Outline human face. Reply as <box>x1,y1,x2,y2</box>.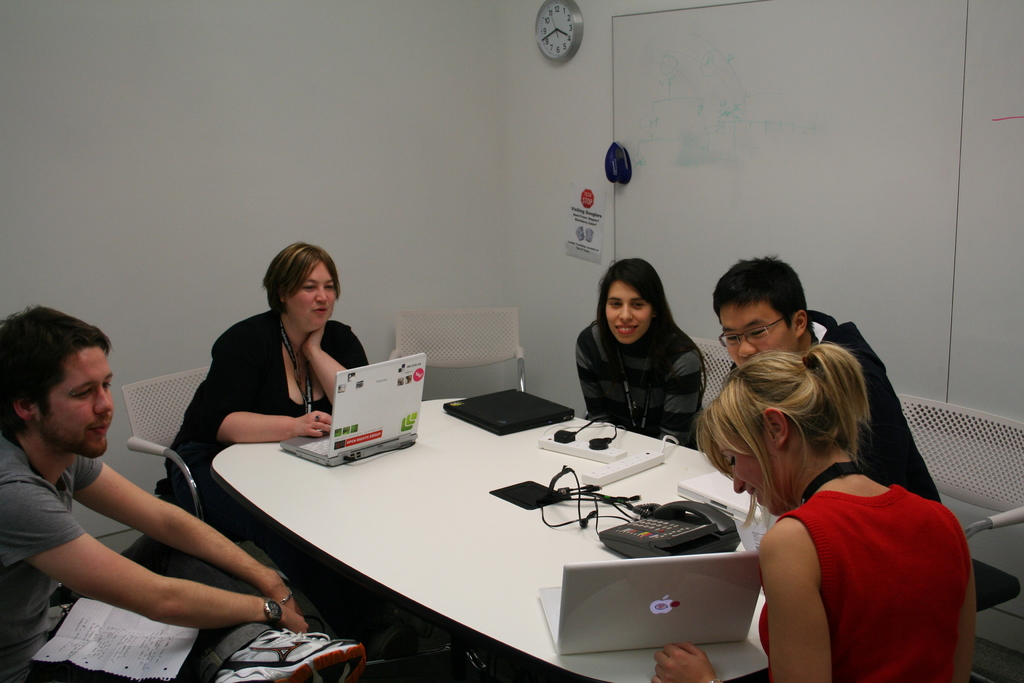
<box>291,258,339,331</box>.
